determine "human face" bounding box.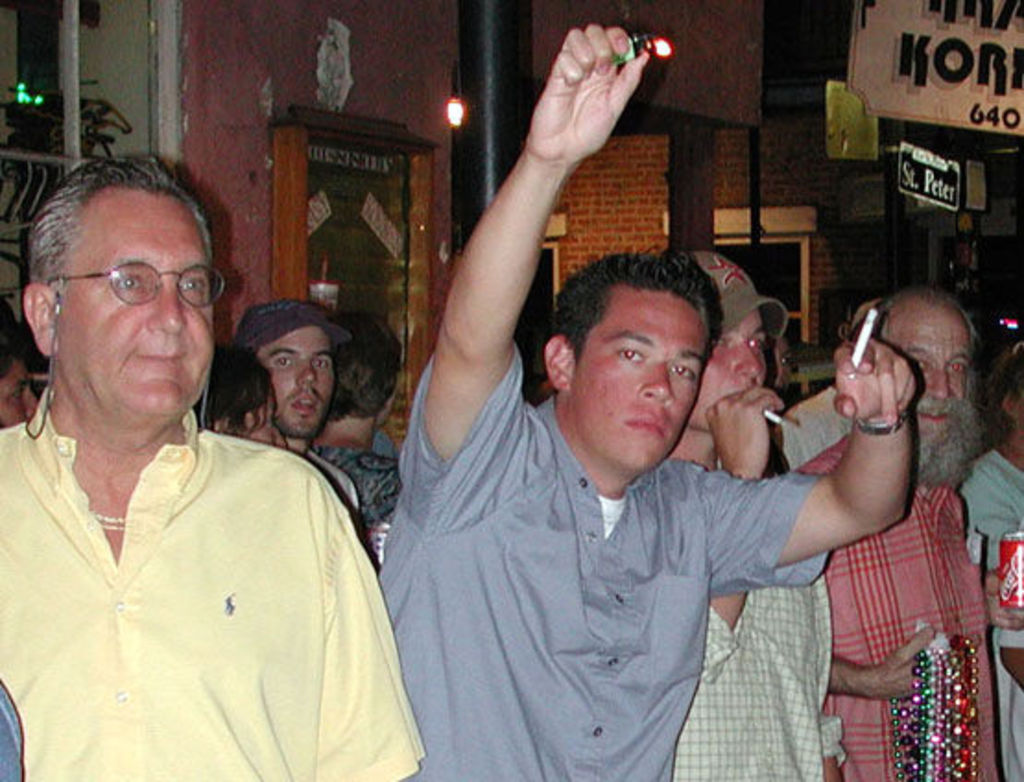
Determined: x1=55 y1=183 x2=218 y2=424.
